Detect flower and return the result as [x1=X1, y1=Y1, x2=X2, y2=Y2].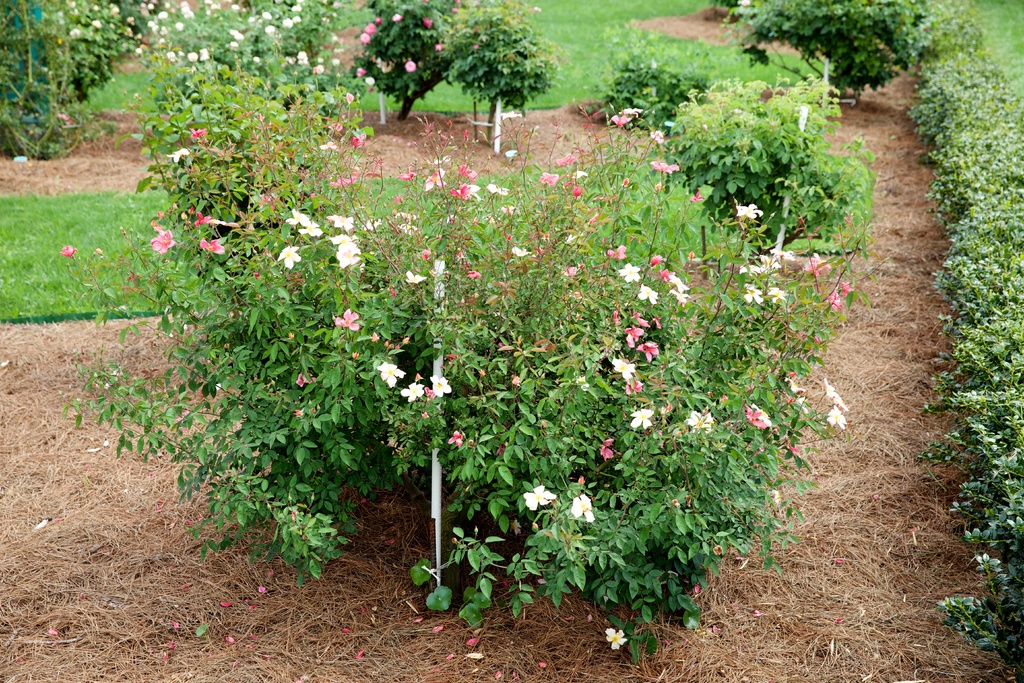
[x1=191, y1=211, x2=212, y2=230].
